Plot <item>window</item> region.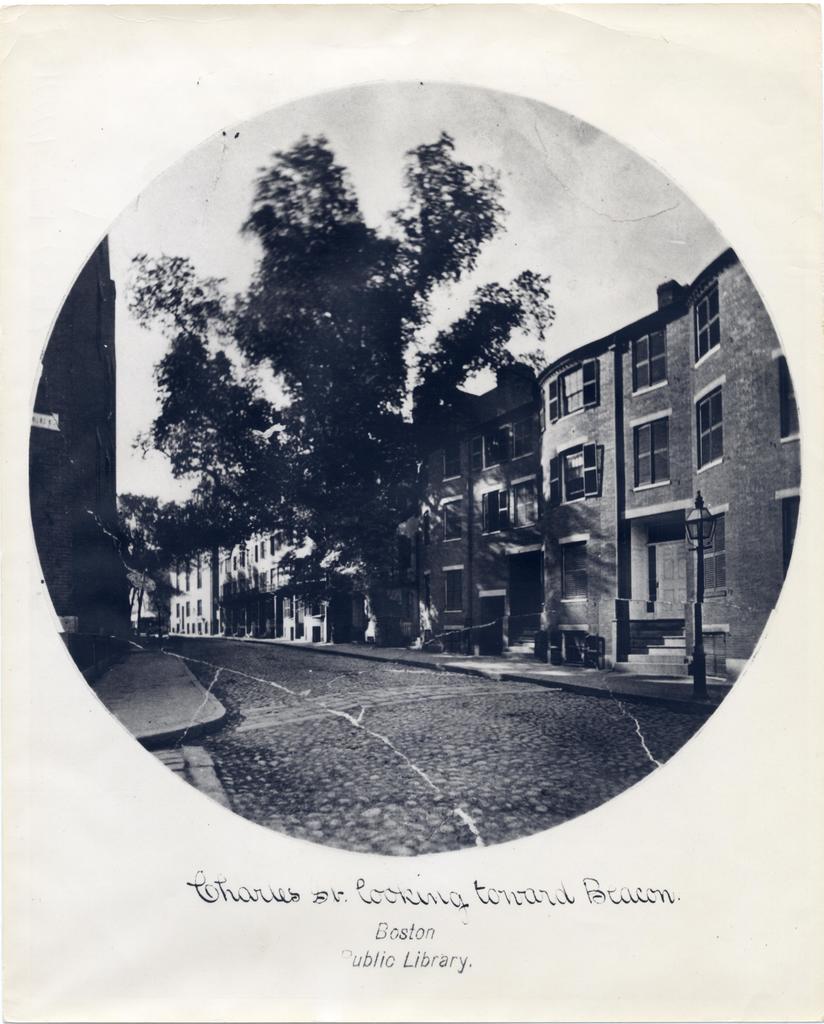
Plotted at <box>480,476,541,540</box>.
